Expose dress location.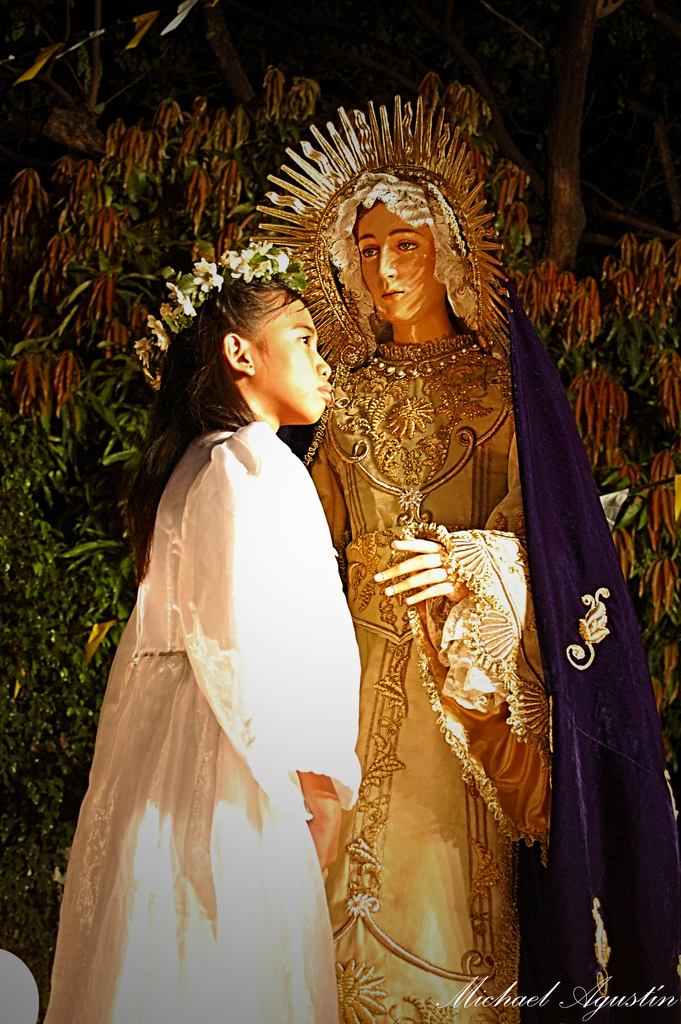
Exposed at (x1=297, y1=333, x2=557, y2=1023).
